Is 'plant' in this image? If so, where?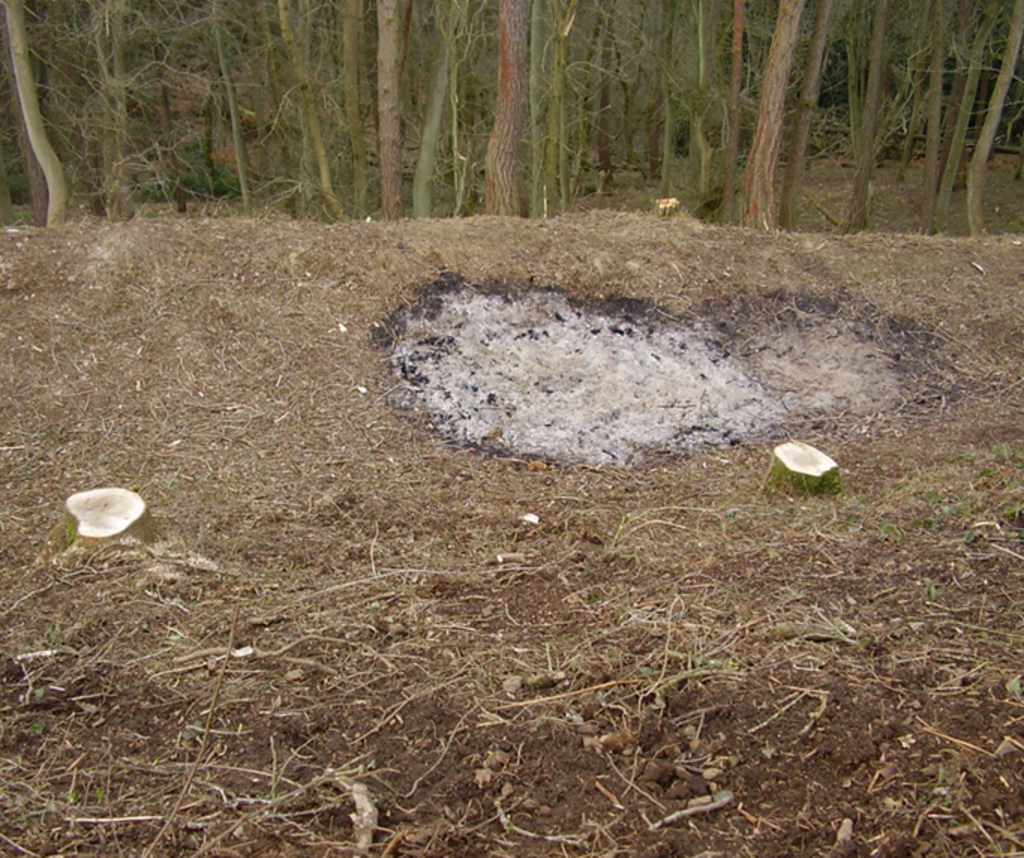
Yes, at pyautogui.locateOnScreen(88, 777, 108, 810).
